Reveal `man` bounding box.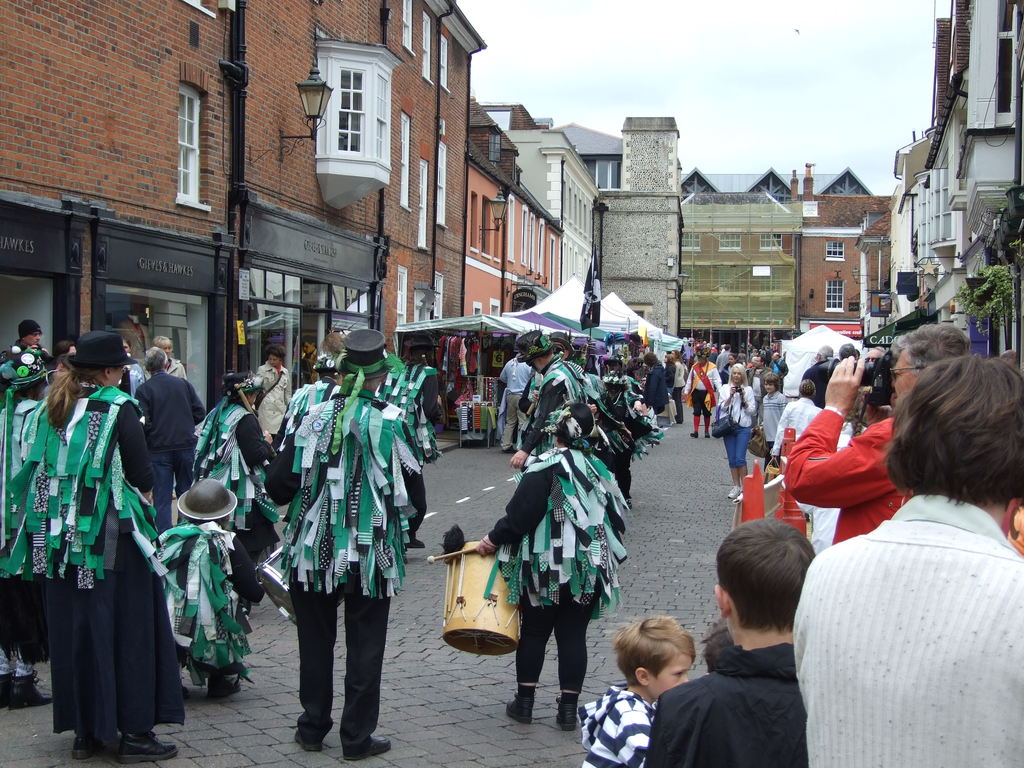
Revealed: {"left": 508, "top": 331, "right": 588, "bottom": 468}.
